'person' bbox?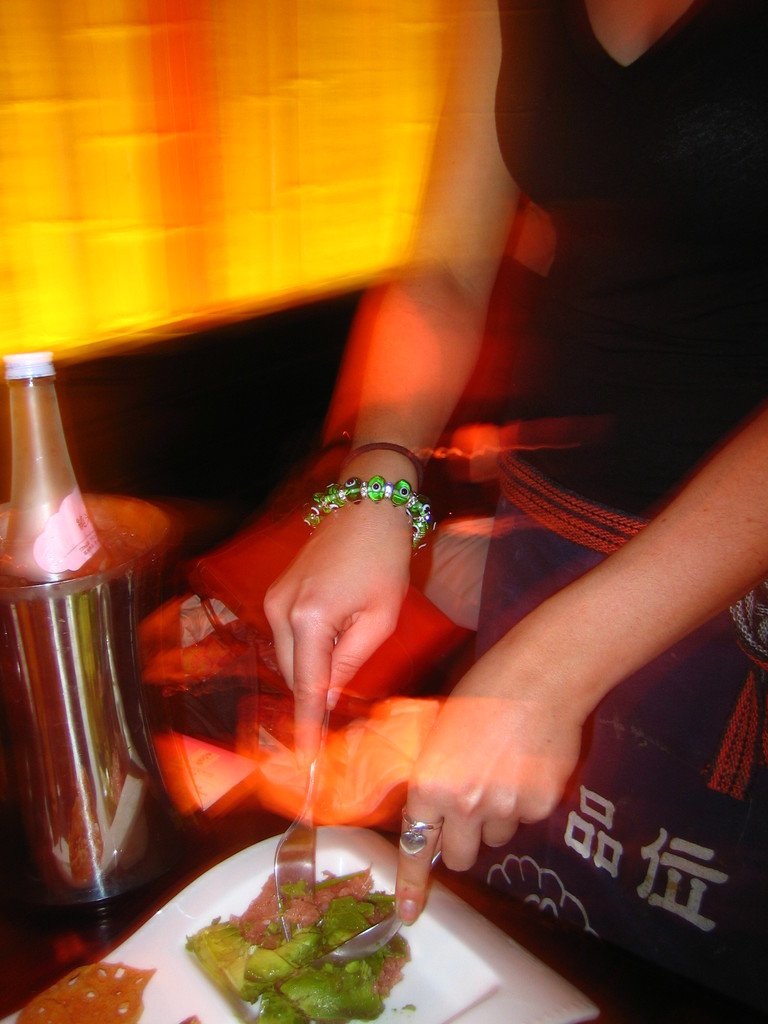
(265,1,767,921)
